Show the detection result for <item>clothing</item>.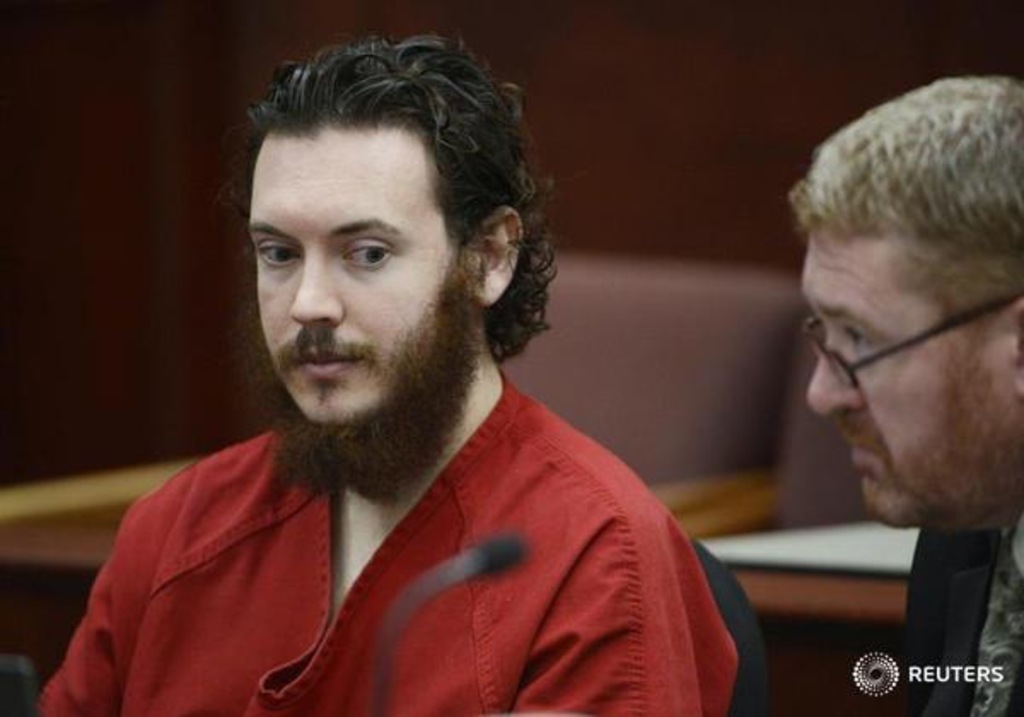
[left=17, top=369, right=741, bottom=715].
